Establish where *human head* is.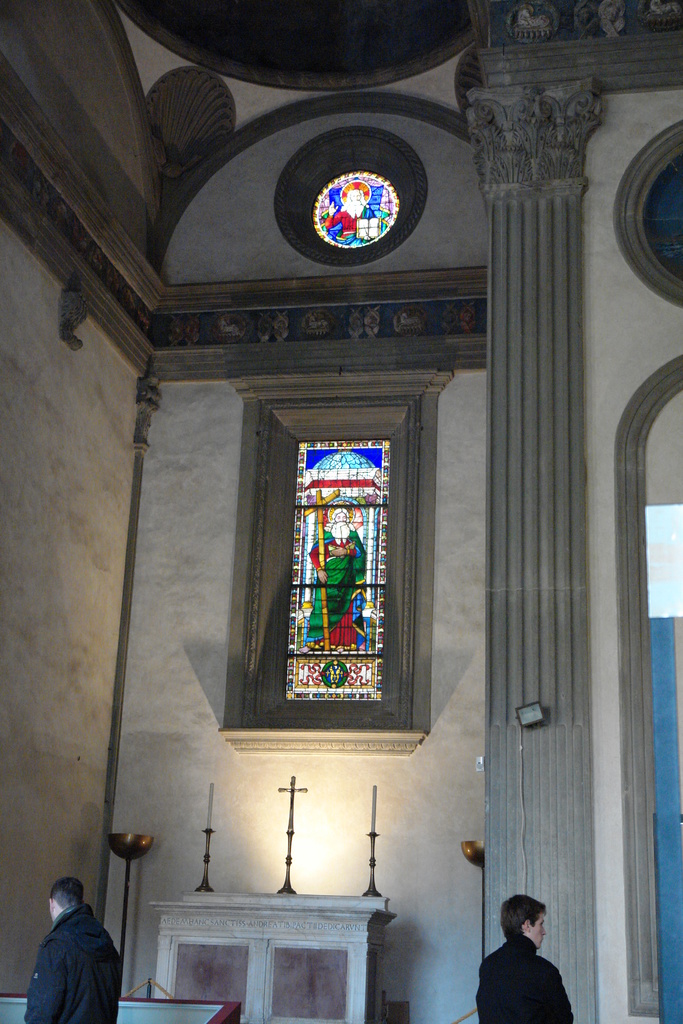
Established at [328, 507, 349, 529].
